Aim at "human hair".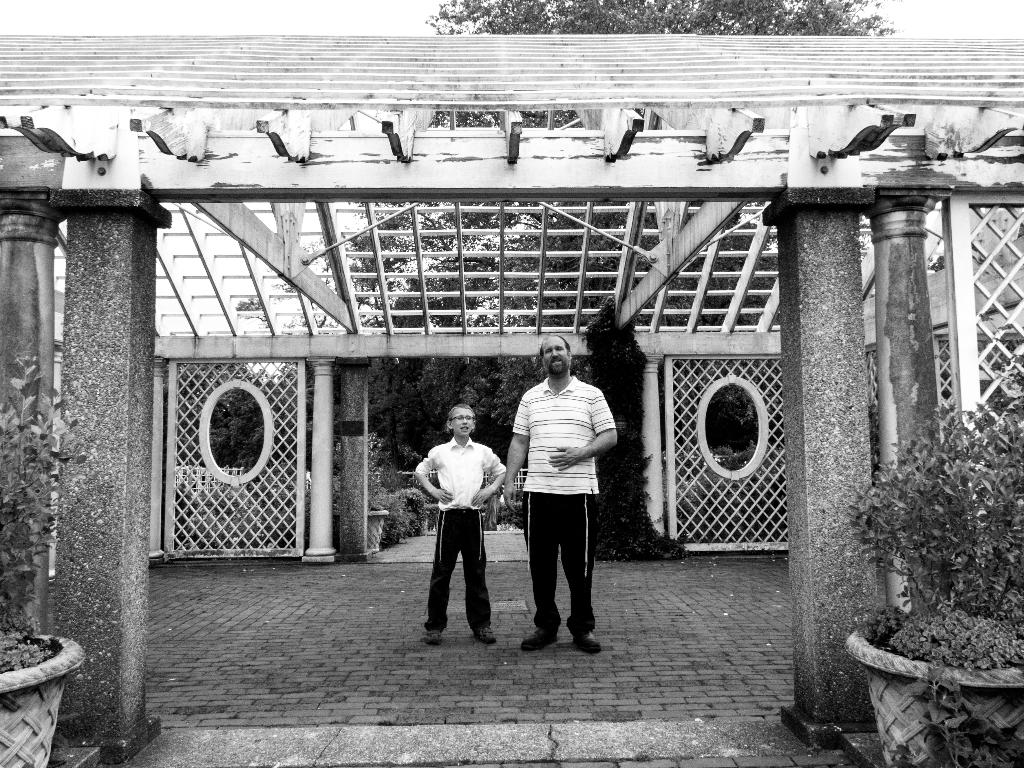
Aimed at BBox(445, 402, 477, 436).
